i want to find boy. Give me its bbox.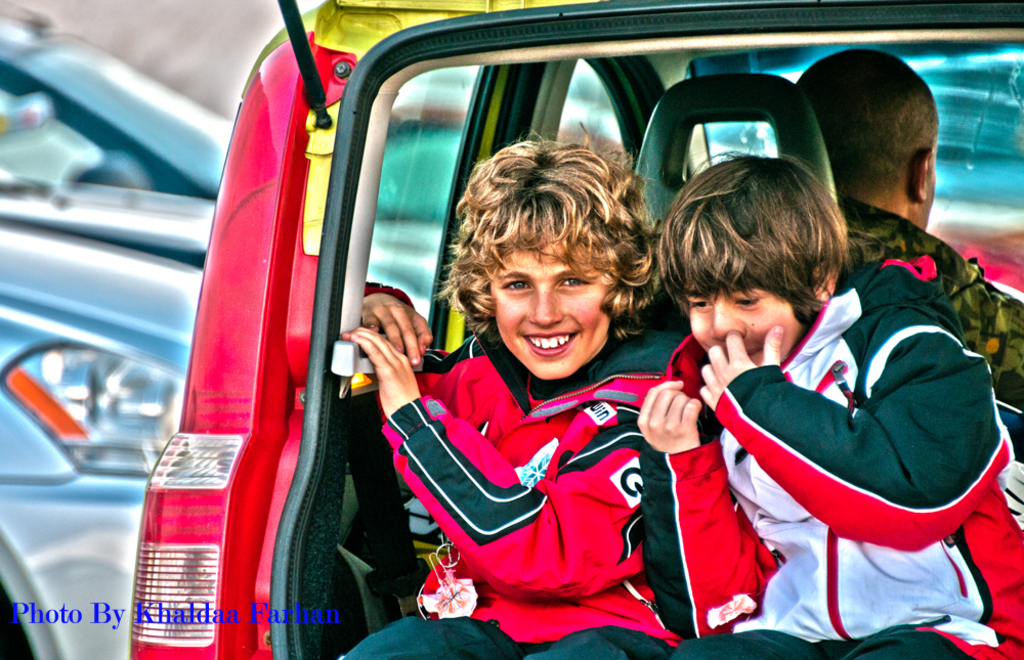
bbox=(371, 132, 676, 644).
